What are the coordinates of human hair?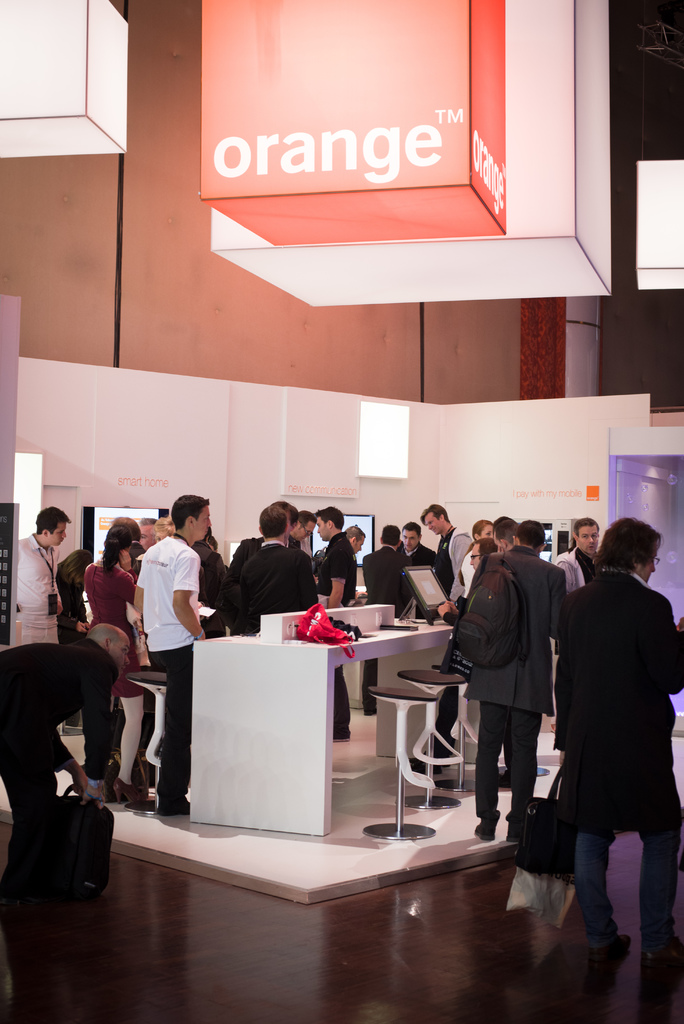
x1=98 y1=524 x2=133 y2=579.
